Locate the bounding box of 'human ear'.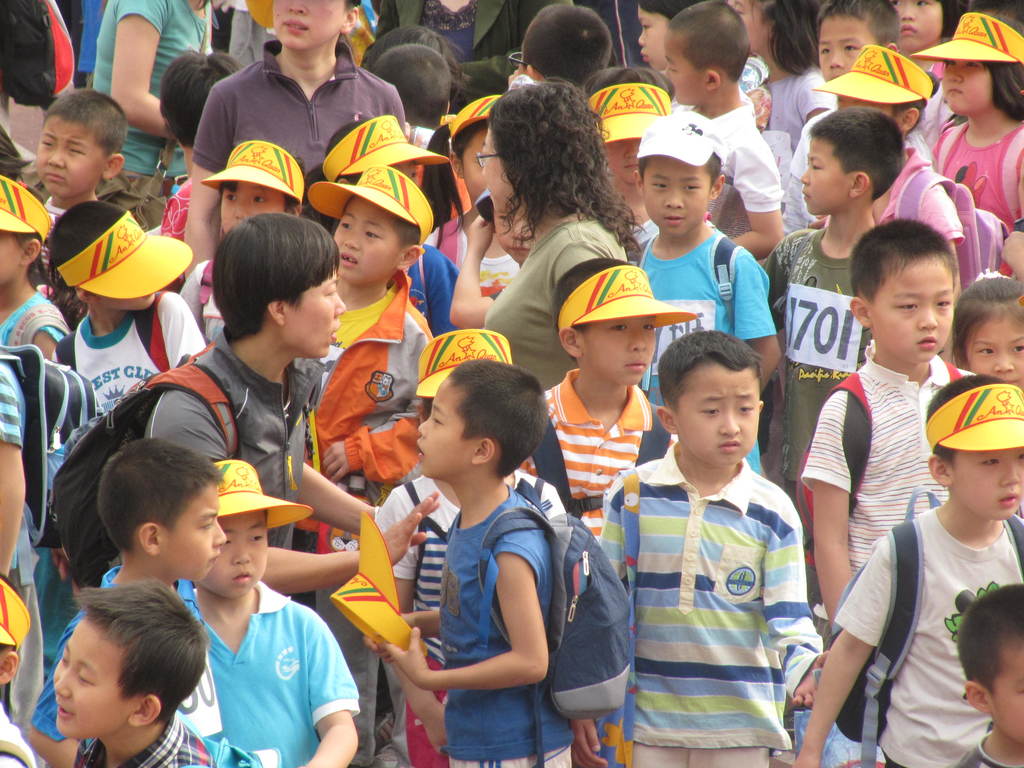
Bounding box: (847,298,876,329).
